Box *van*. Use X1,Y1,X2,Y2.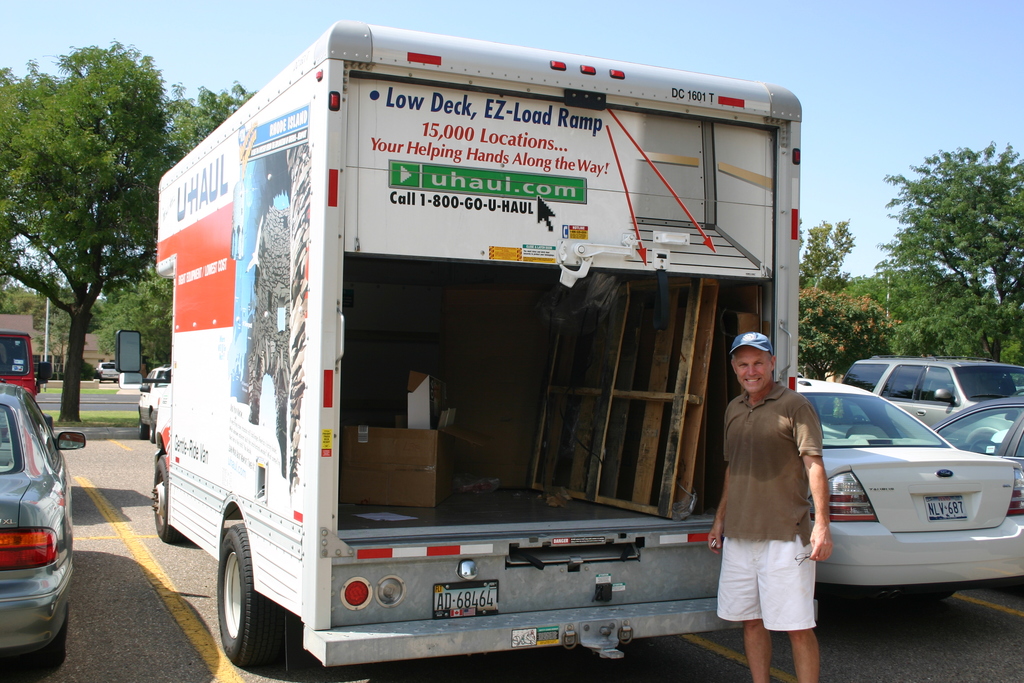
149,15,820,672.
